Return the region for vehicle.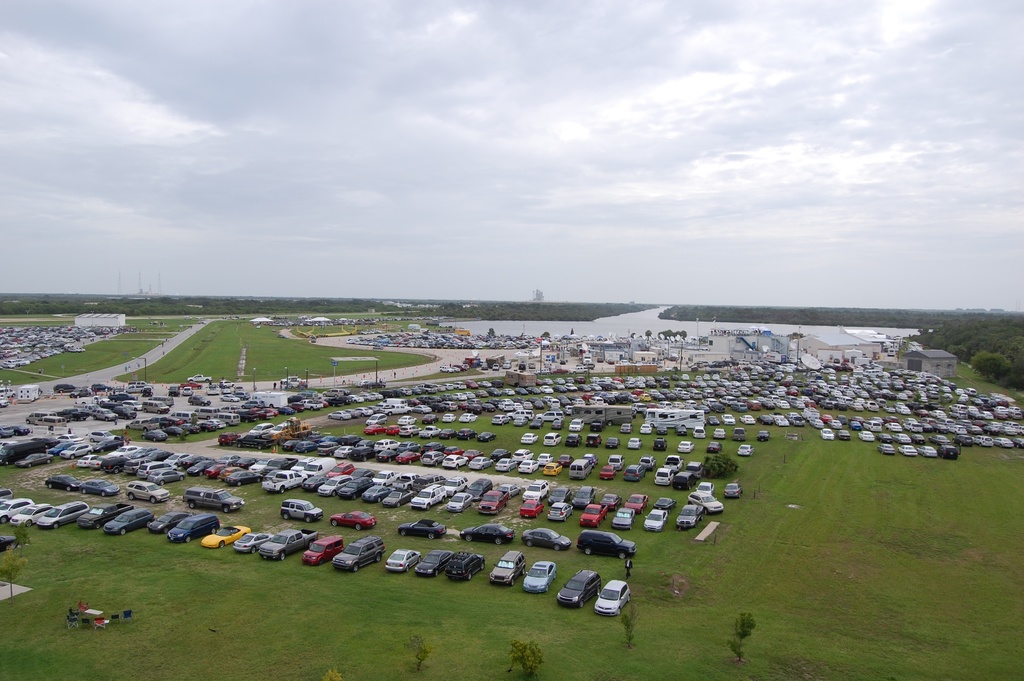
{"x1": 0, "y1": 498, "x2": 22, "y2": 528}.
